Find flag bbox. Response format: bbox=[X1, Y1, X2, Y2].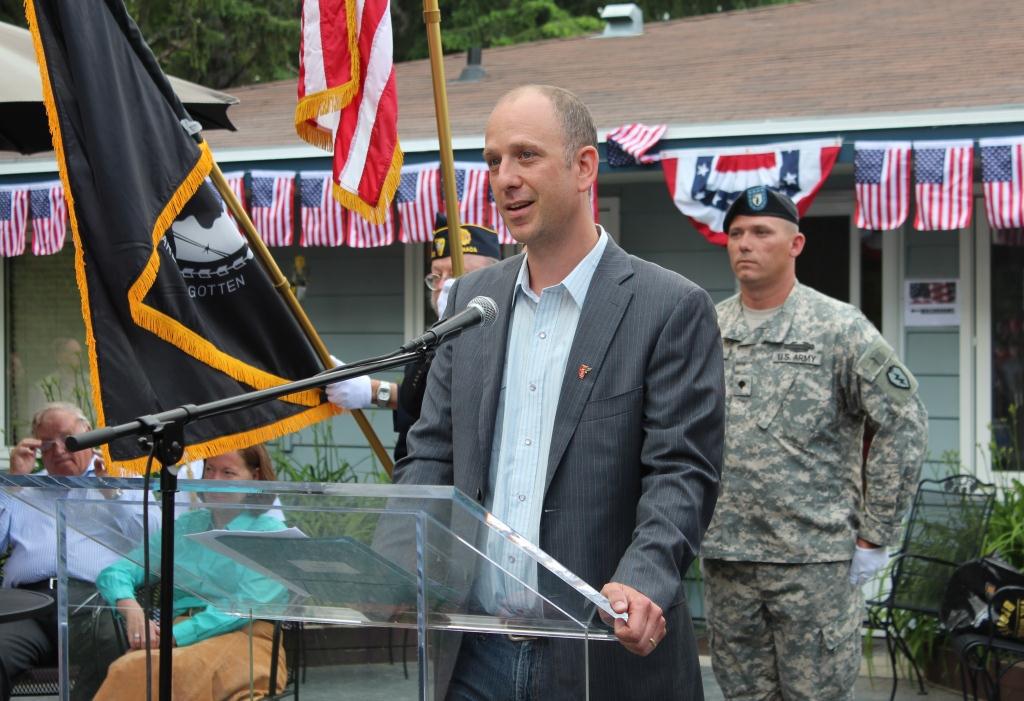
bbox=[294, 176, 344, 251].
